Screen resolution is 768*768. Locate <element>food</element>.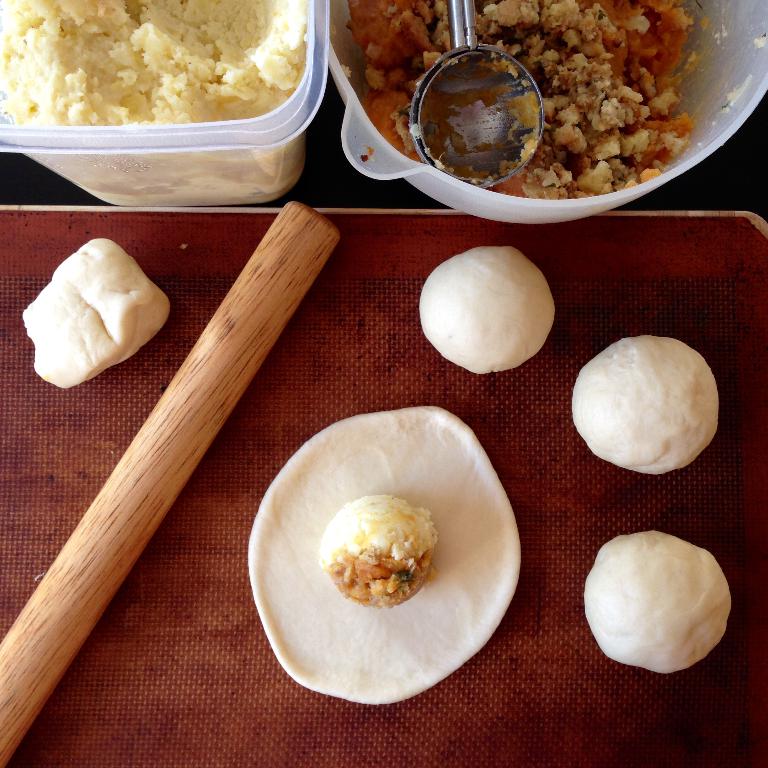
box=[571, 332, 720, 475].
